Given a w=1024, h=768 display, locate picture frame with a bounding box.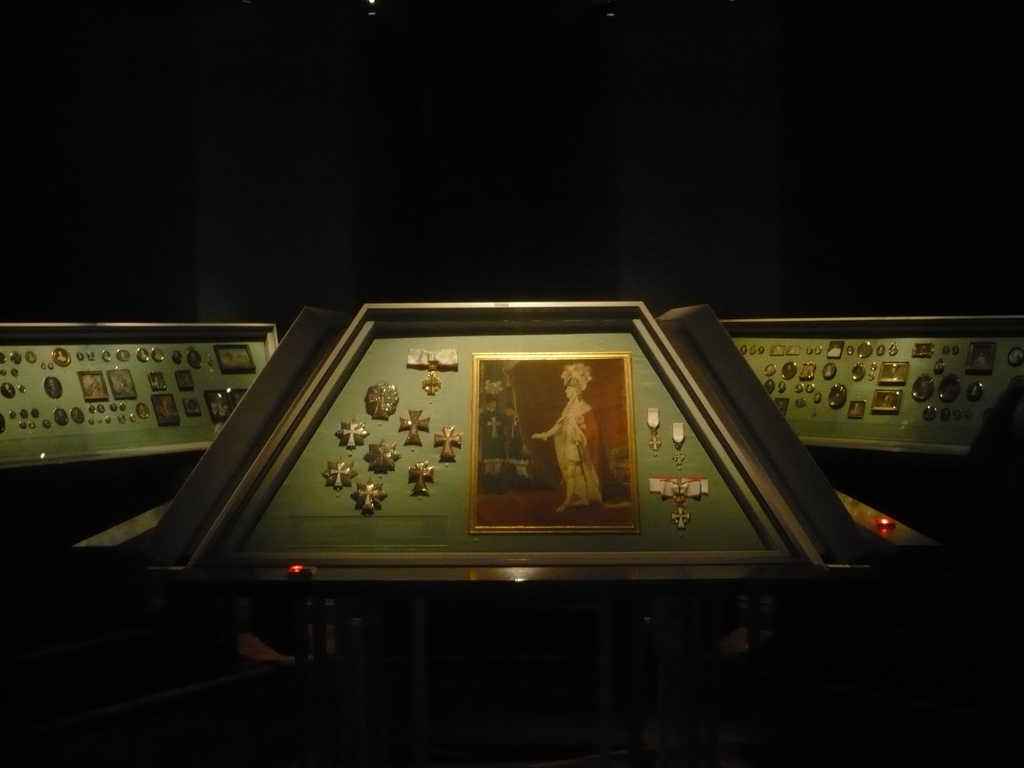
Located: left=9, top=353, right=20, bottom=364.
